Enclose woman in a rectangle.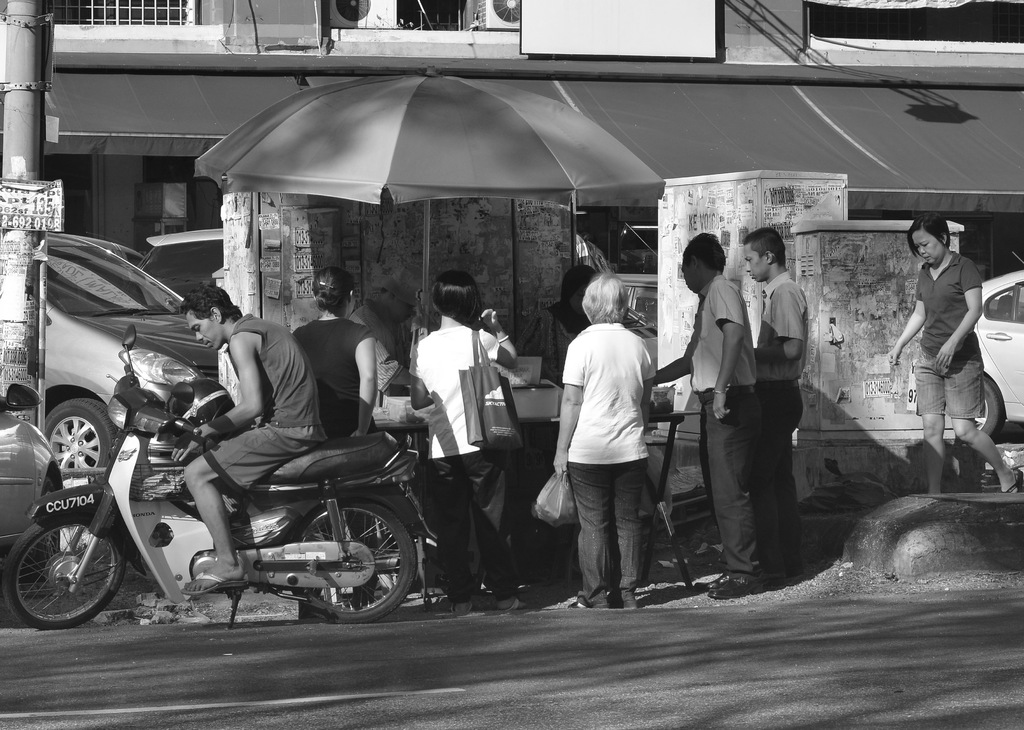
407,269,516,613.
